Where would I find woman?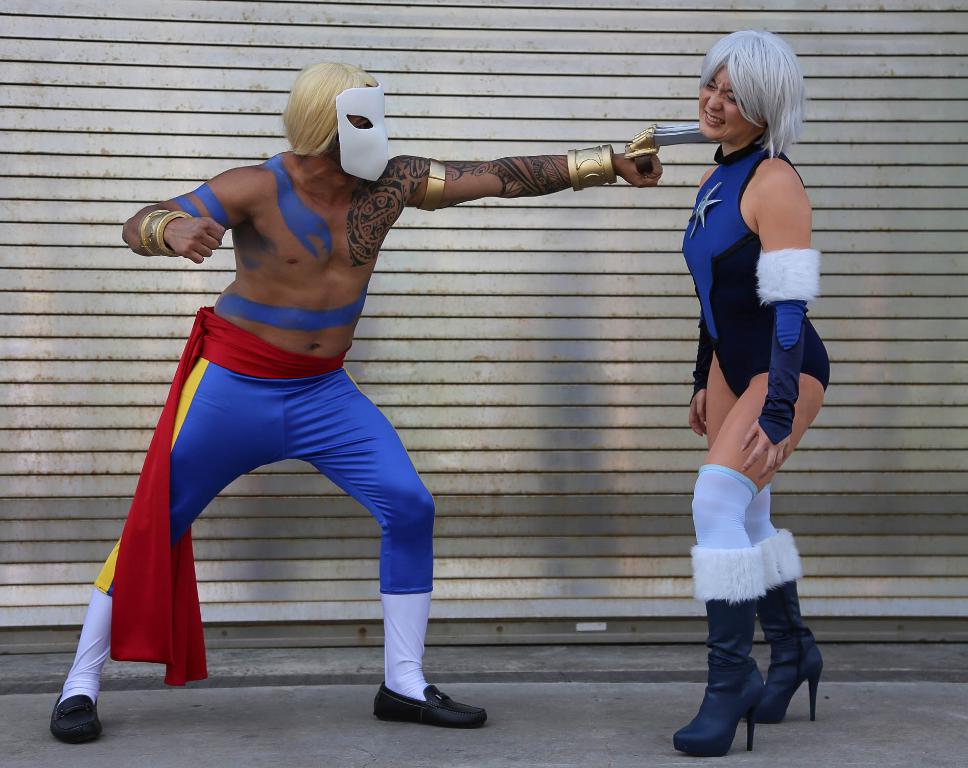
At 603/25/843/755.
